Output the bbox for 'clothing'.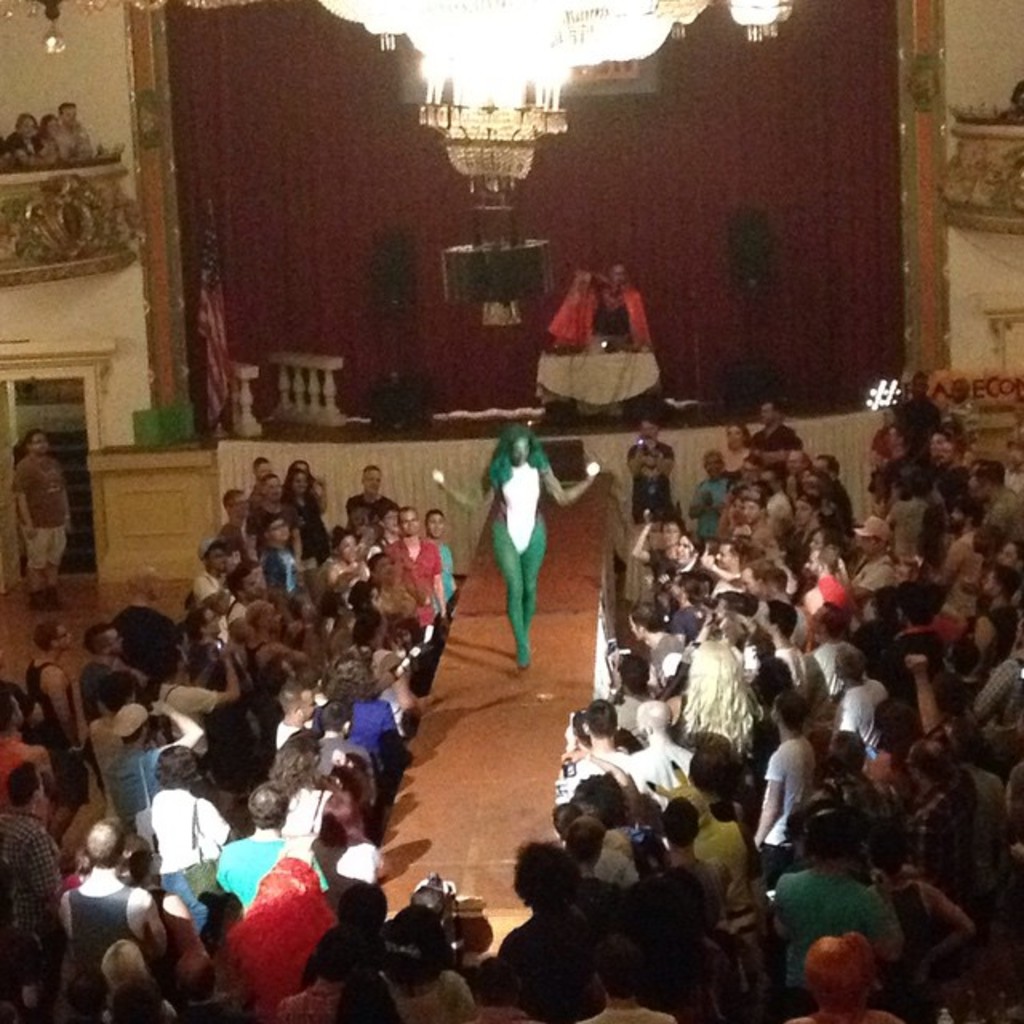
detection(10, 442, 82, 586).
